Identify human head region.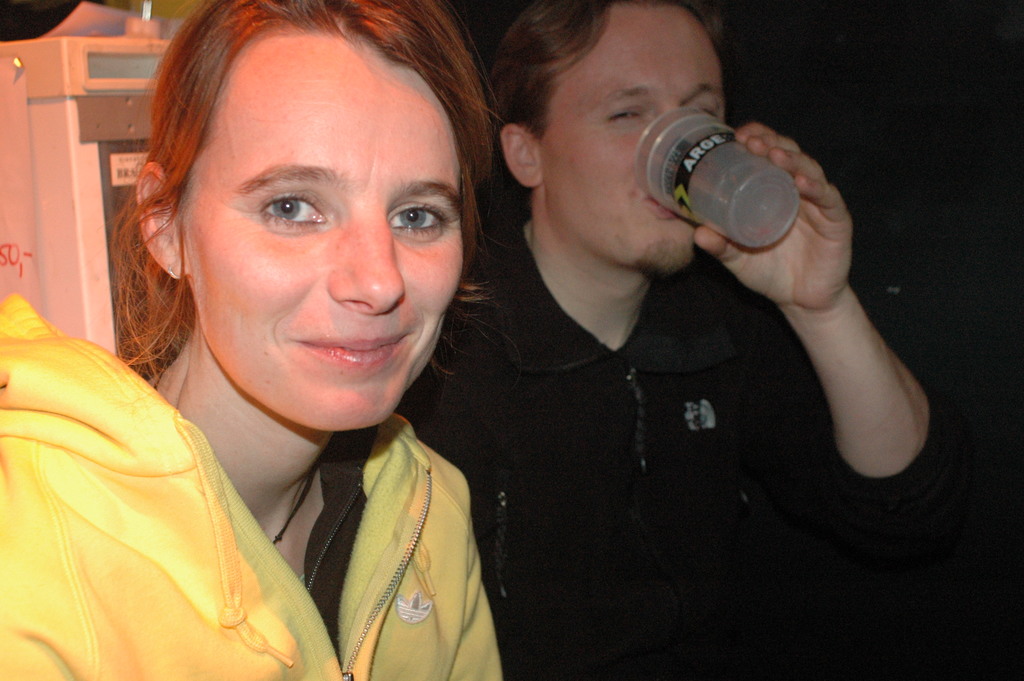
Region: Rect(136, 0, 495, 433).
